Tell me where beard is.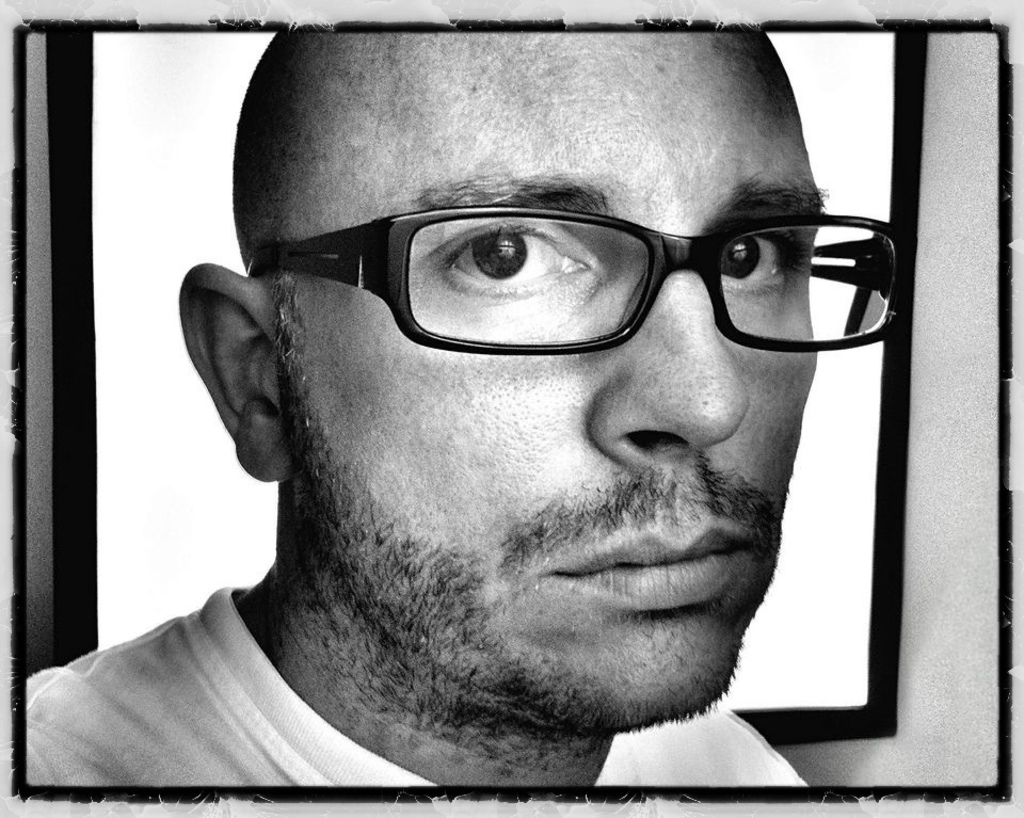
beard is at (257, 323, 797, 700).
